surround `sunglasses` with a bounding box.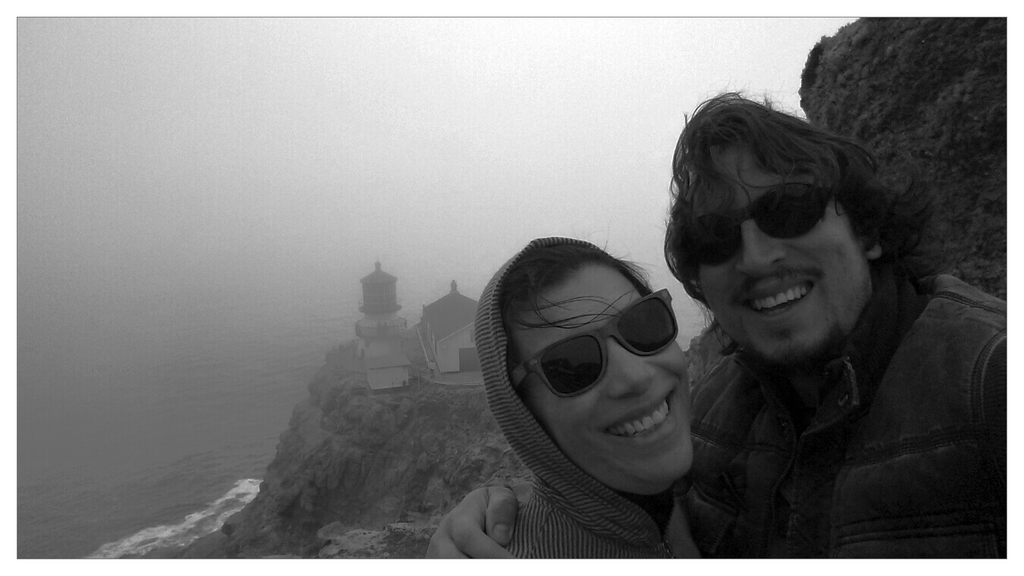
pyautogui.locateOnScreen(664, 176, 840, 279).
